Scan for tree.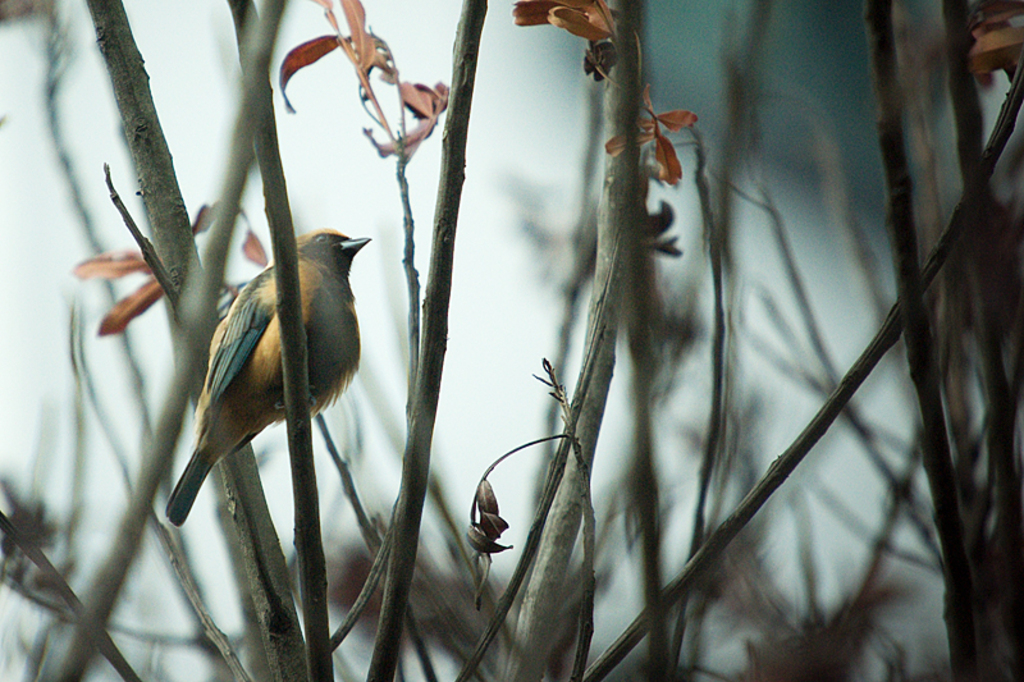
Scan result: select_region(0, 0, 1023, 681).
